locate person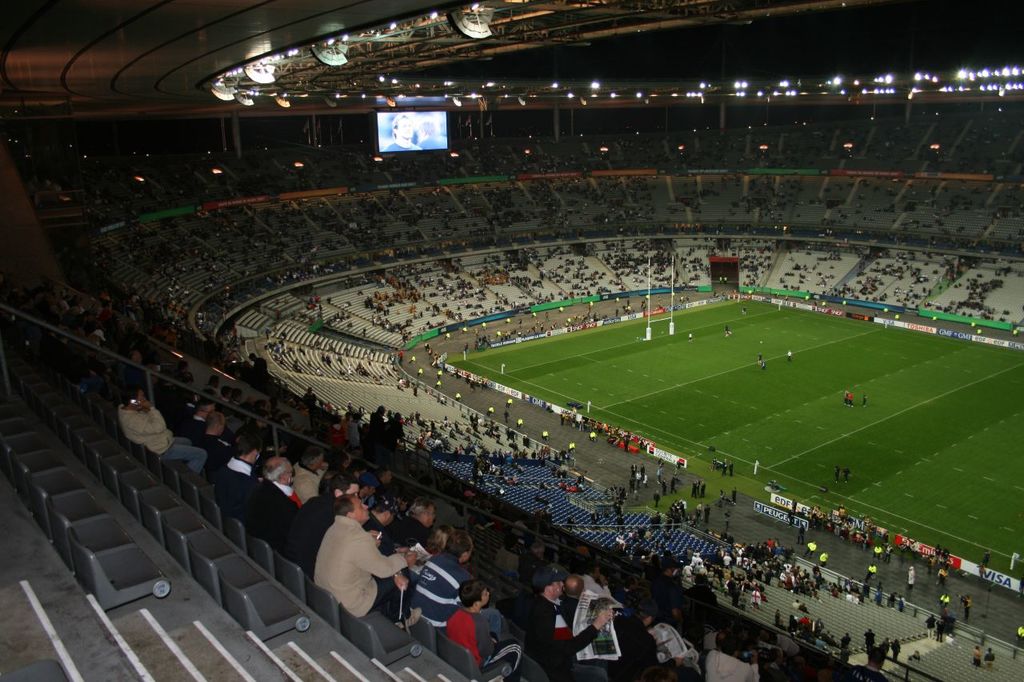
pyautogui.locateOnScreen(382, 113, 418, 151)
